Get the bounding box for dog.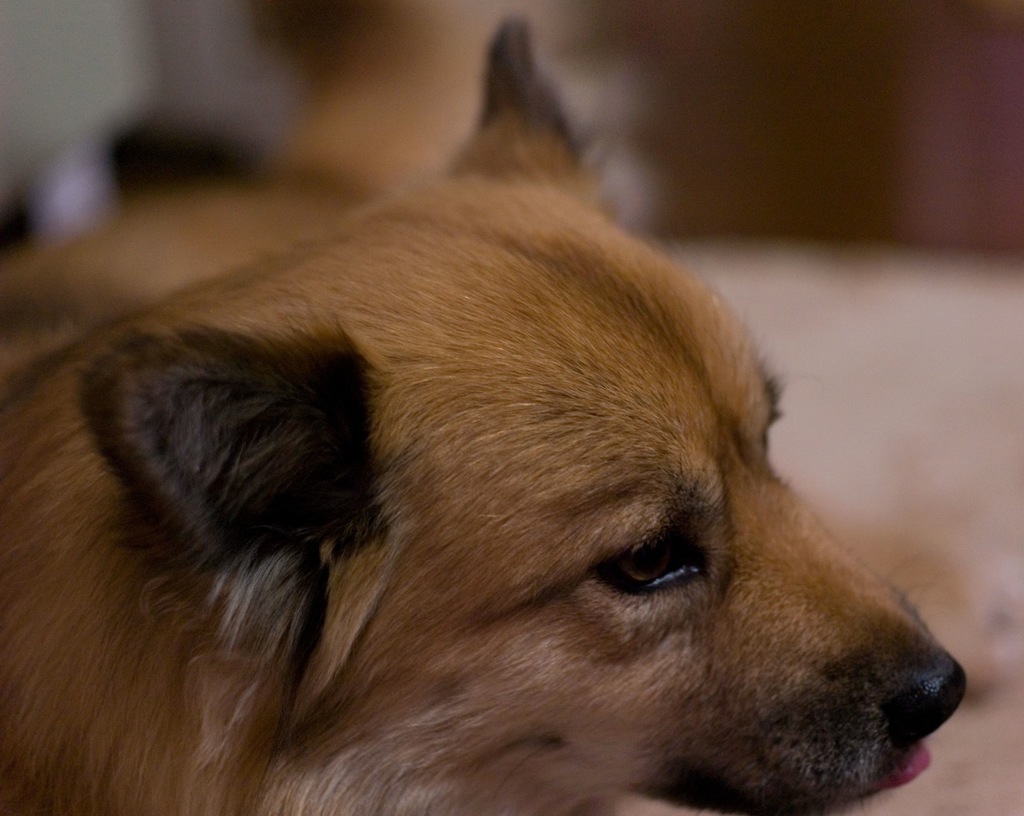
{"x1": 0, "y1": 13, "x2": 998, "y2": 815}.
